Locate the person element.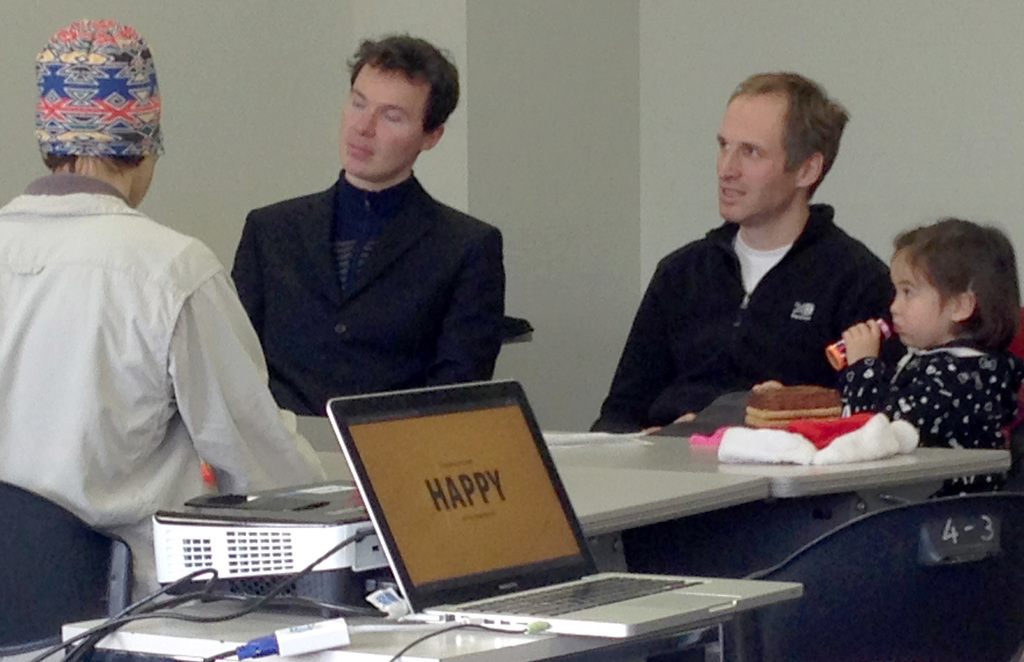
Element bbox: [left=224, top=29, right=497, bottom=408].
